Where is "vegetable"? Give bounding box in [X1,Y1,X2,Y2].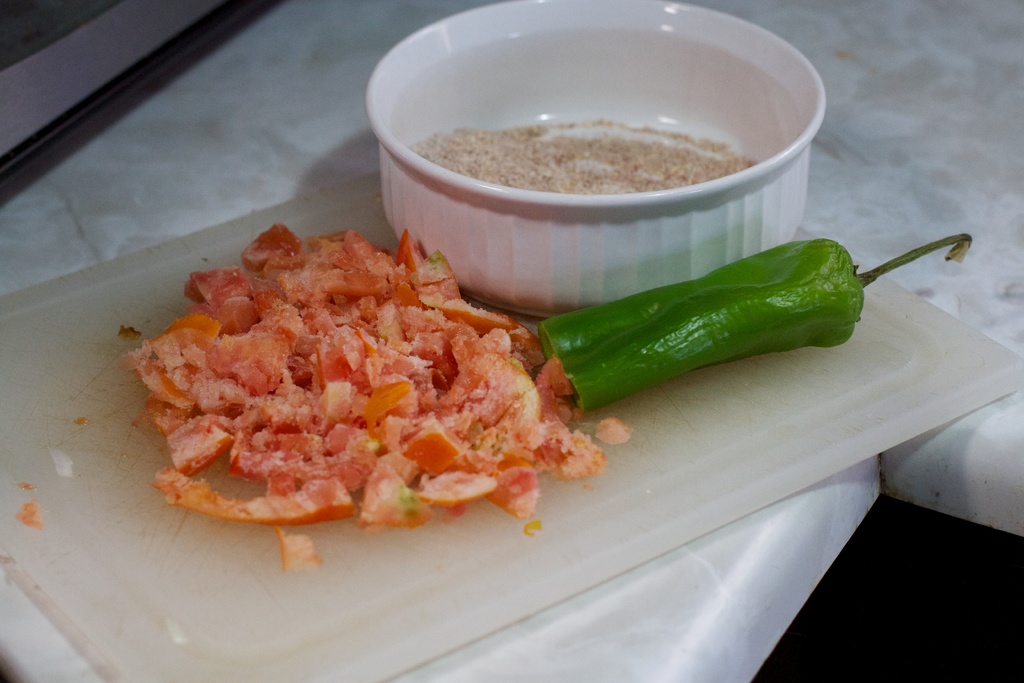
[550,247,863,424].
